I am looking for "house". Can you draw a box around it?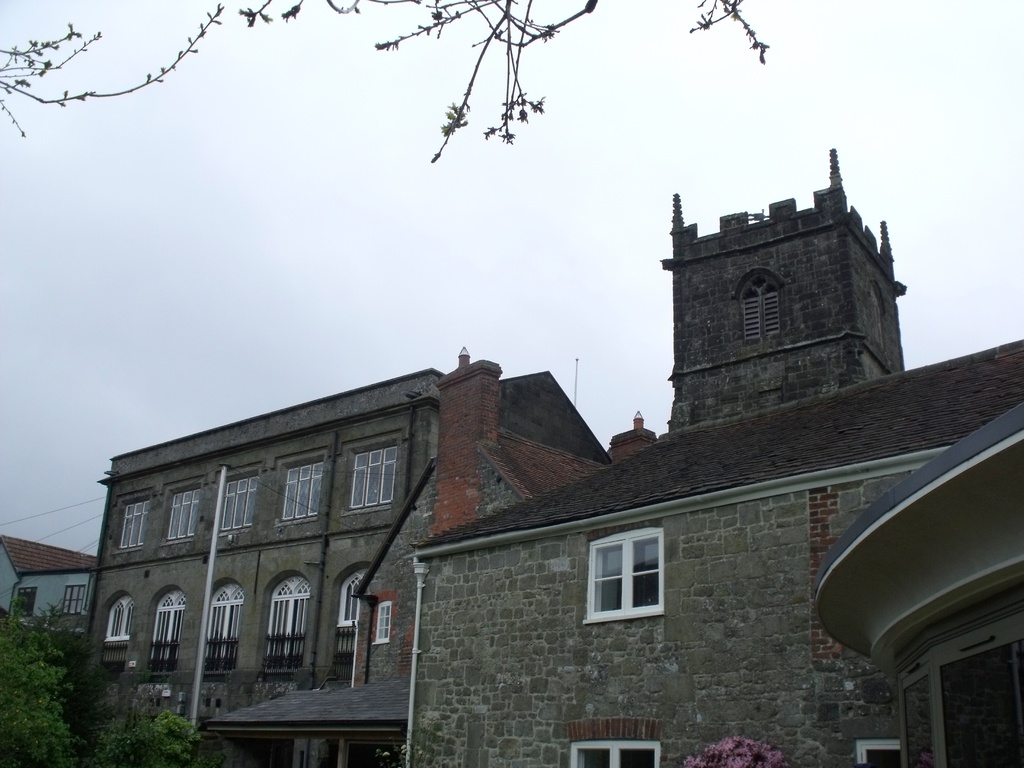
Sure, the bounding box is box=[655, 145, 908, 427].
